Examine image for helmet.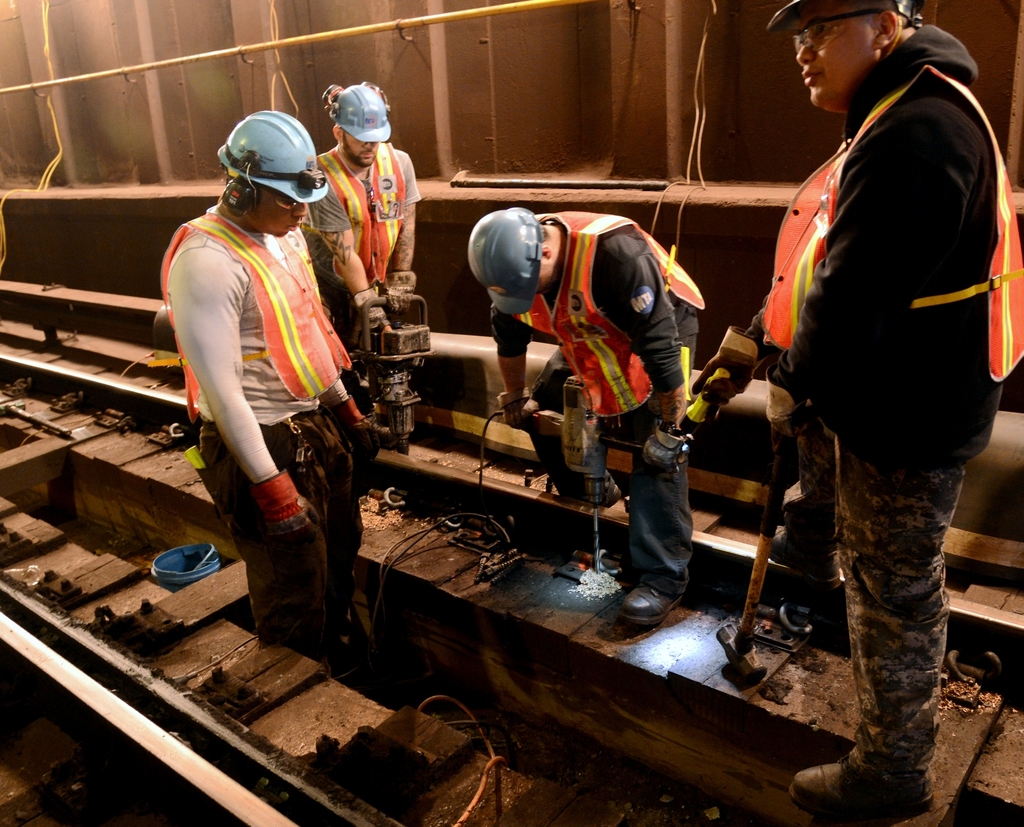
Examination result: 464:206:542:319.
